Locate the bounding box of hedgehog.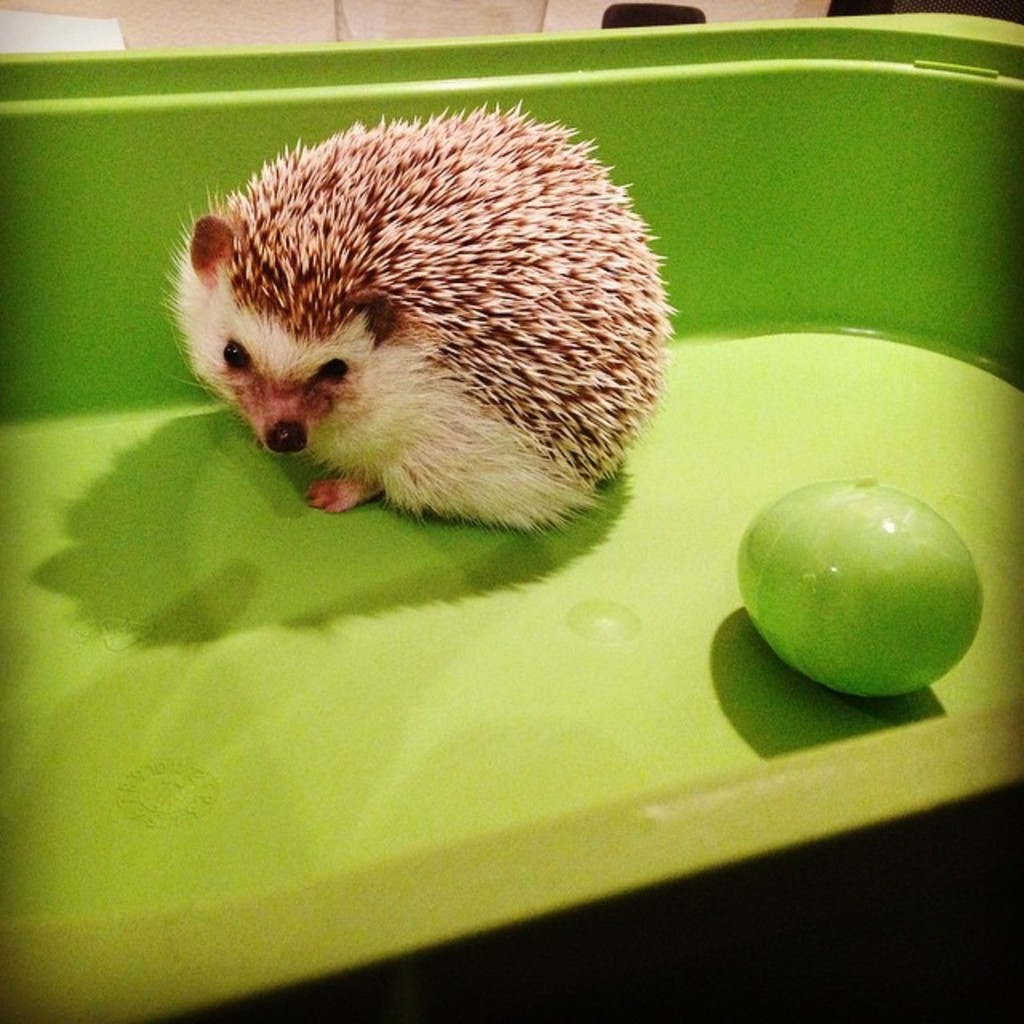
Bounding box: l=154, t=91, r=682, b=541.
